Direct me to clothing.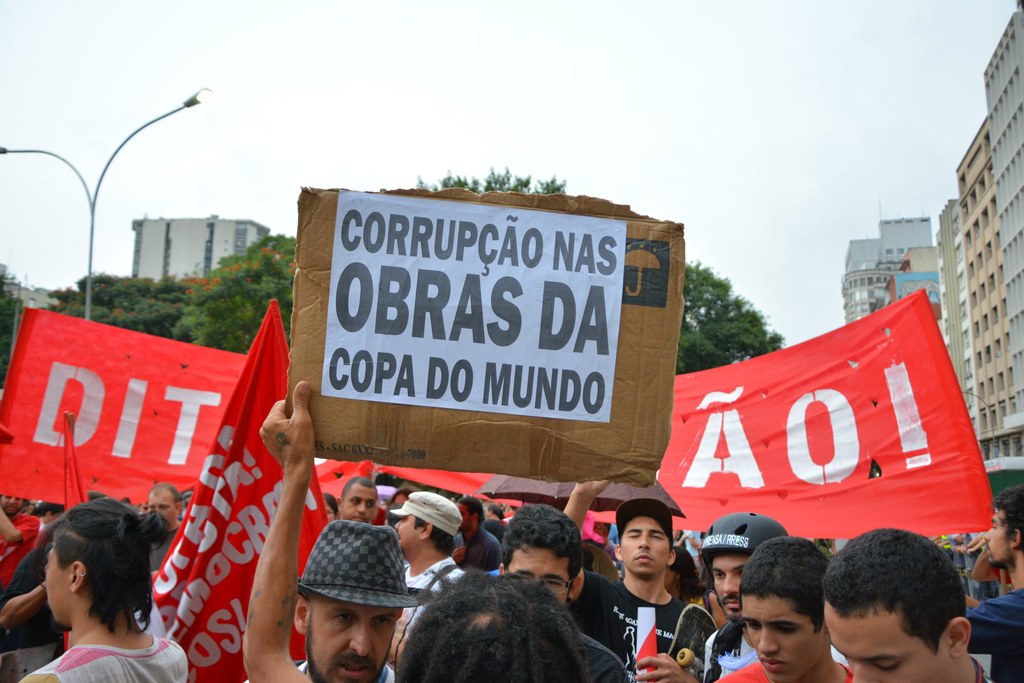
Direction: (149, 518, 183, 571).
